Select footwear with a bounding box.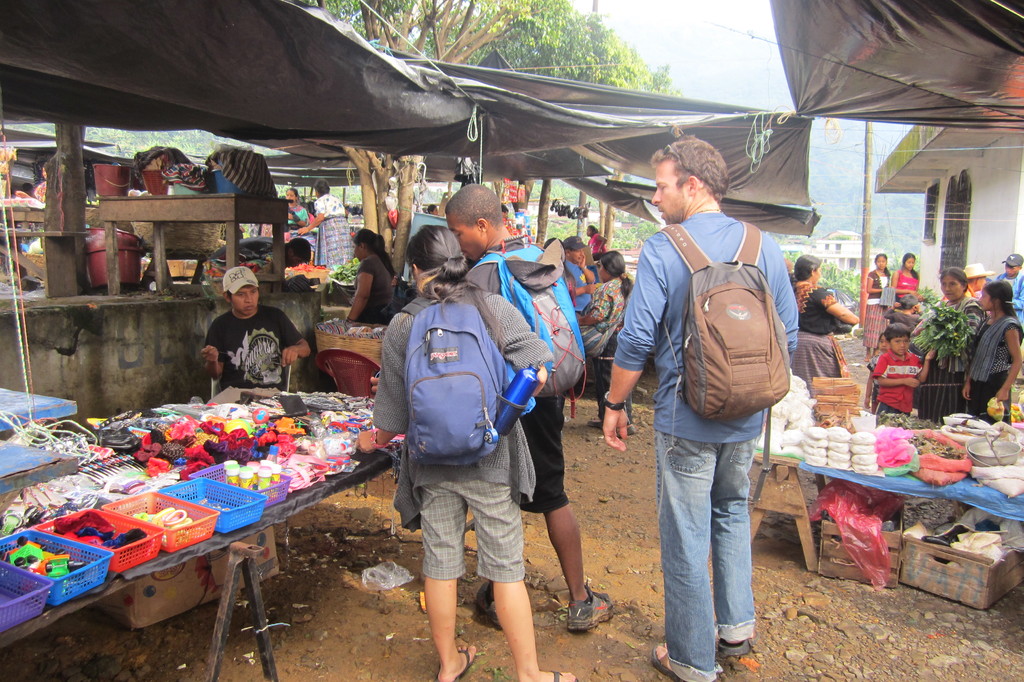
box=[616, 424, 636, 436].
